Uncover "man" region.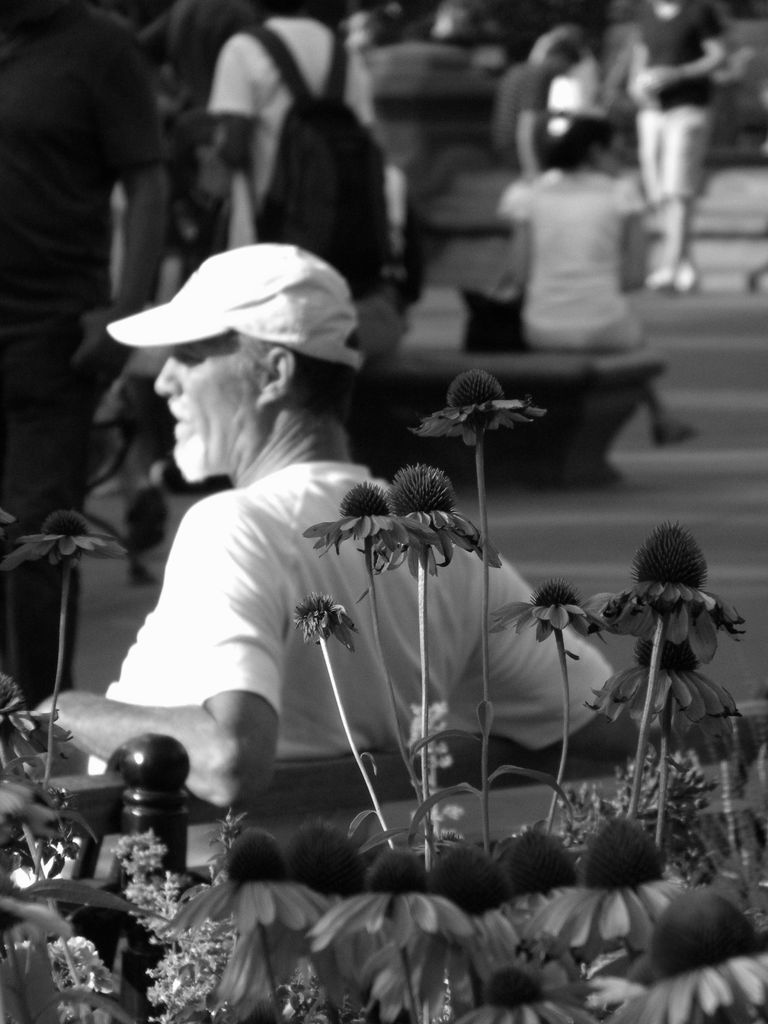
Uncovered: box(0, 0, 168, 723).
